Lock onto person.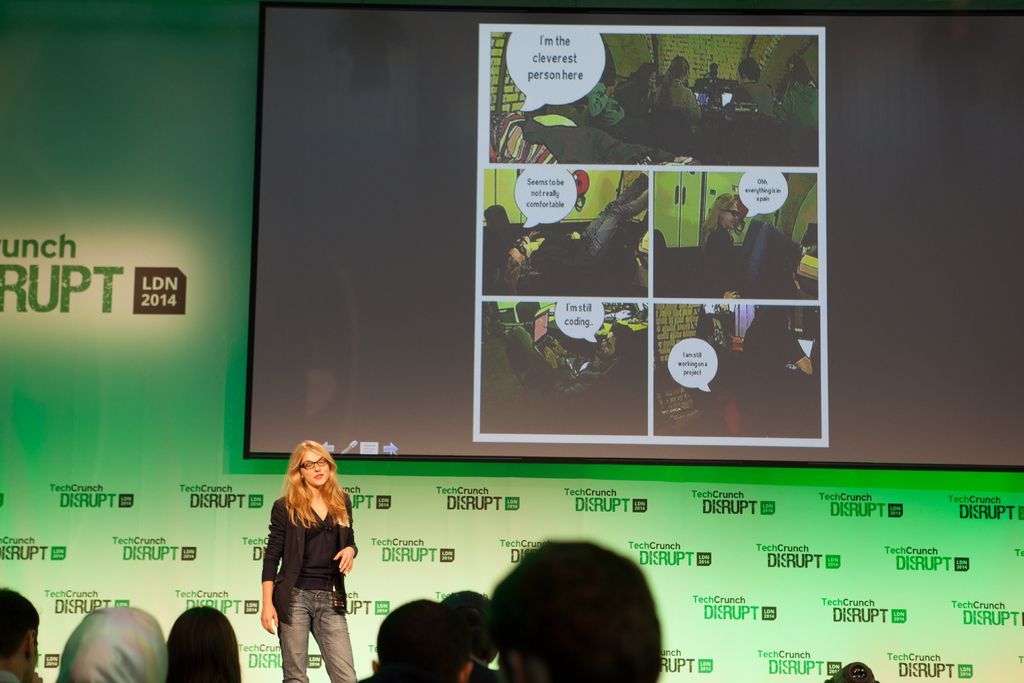
Locked: l=613, t=68, r=657, b=118.
